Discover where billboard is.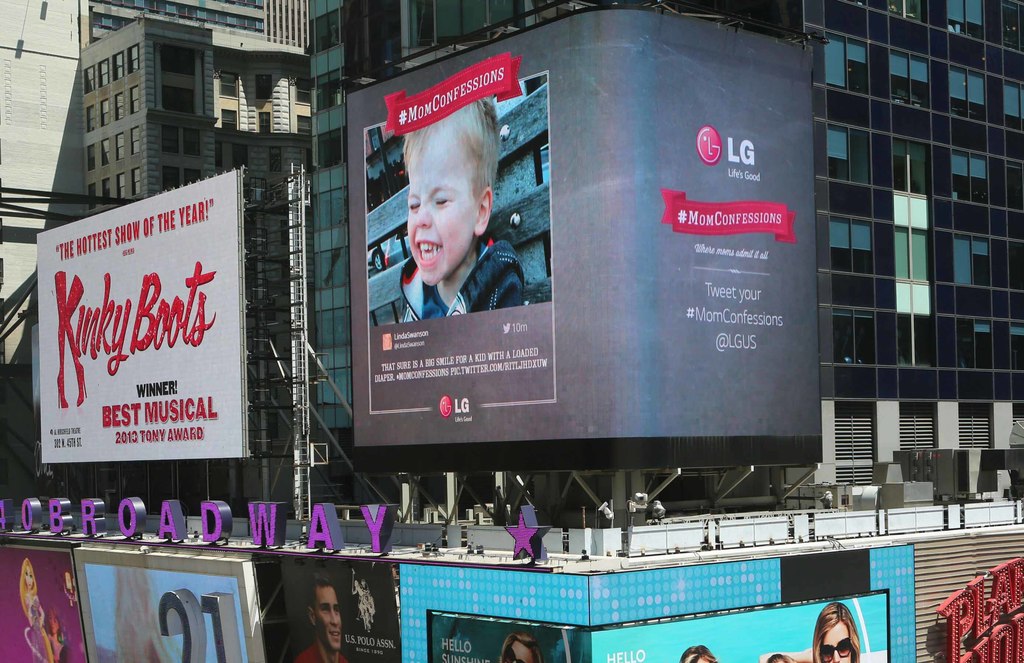
Discovered at {"x1": 68, "y1": 543, "x2": 266, "y2": 659}.
